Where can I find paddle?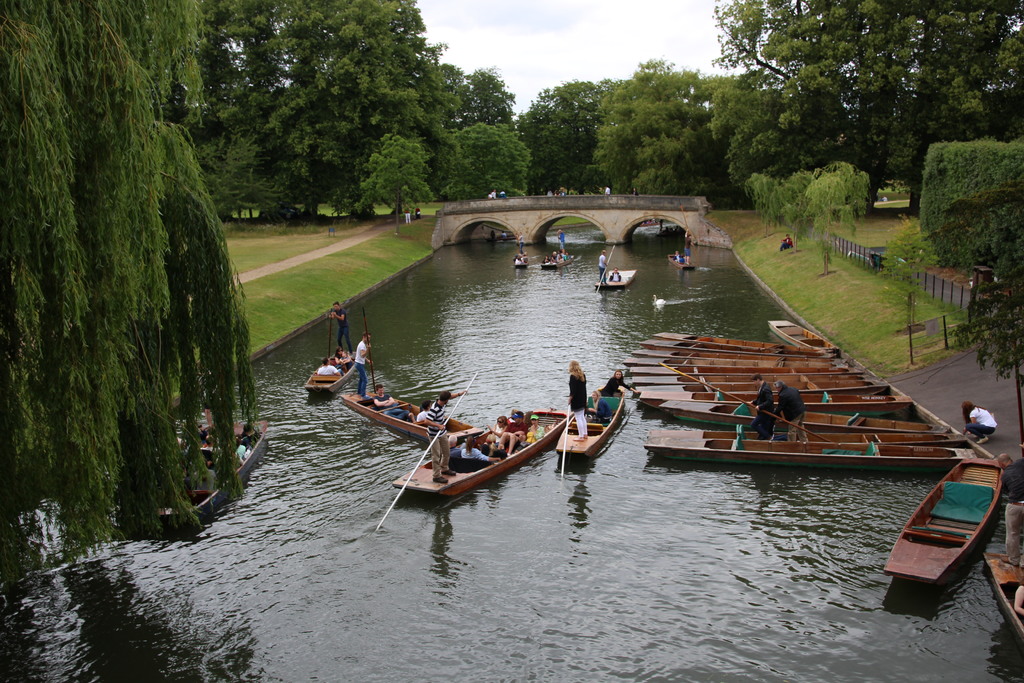
You can find it at <box>376,372,476,532</box>.
